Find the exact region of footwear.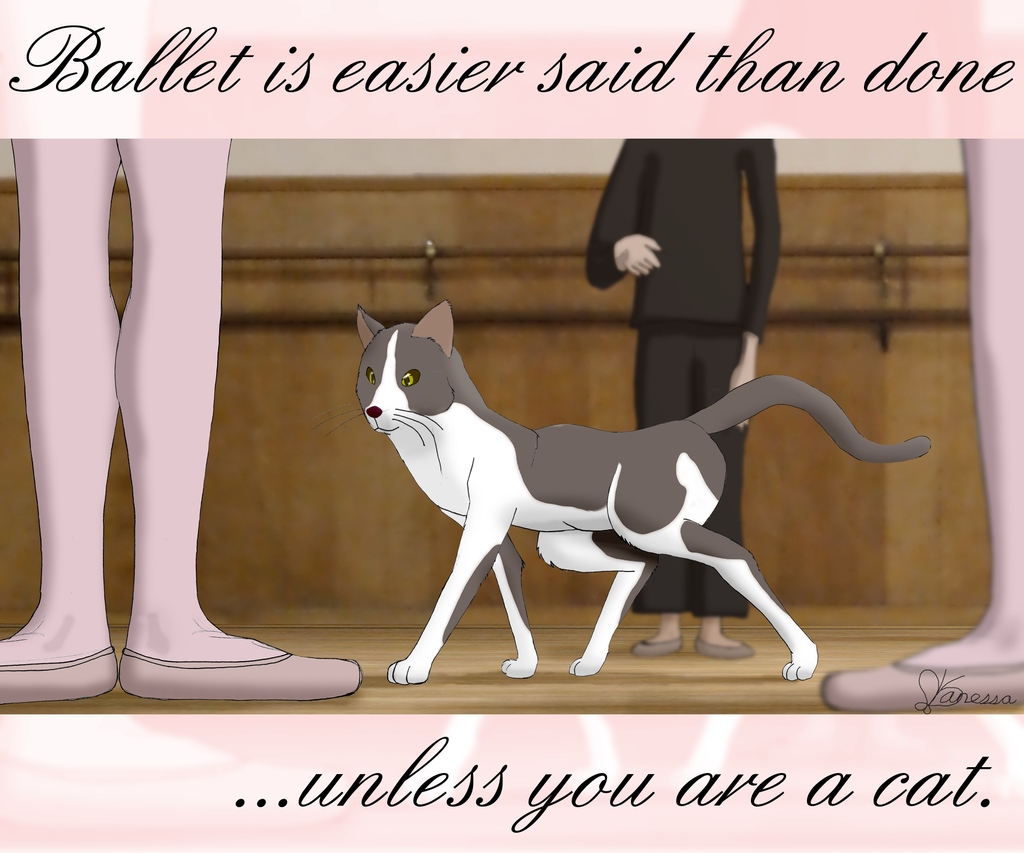
Exact region: (x1=630, y1=634, x2=682, y2=655).
